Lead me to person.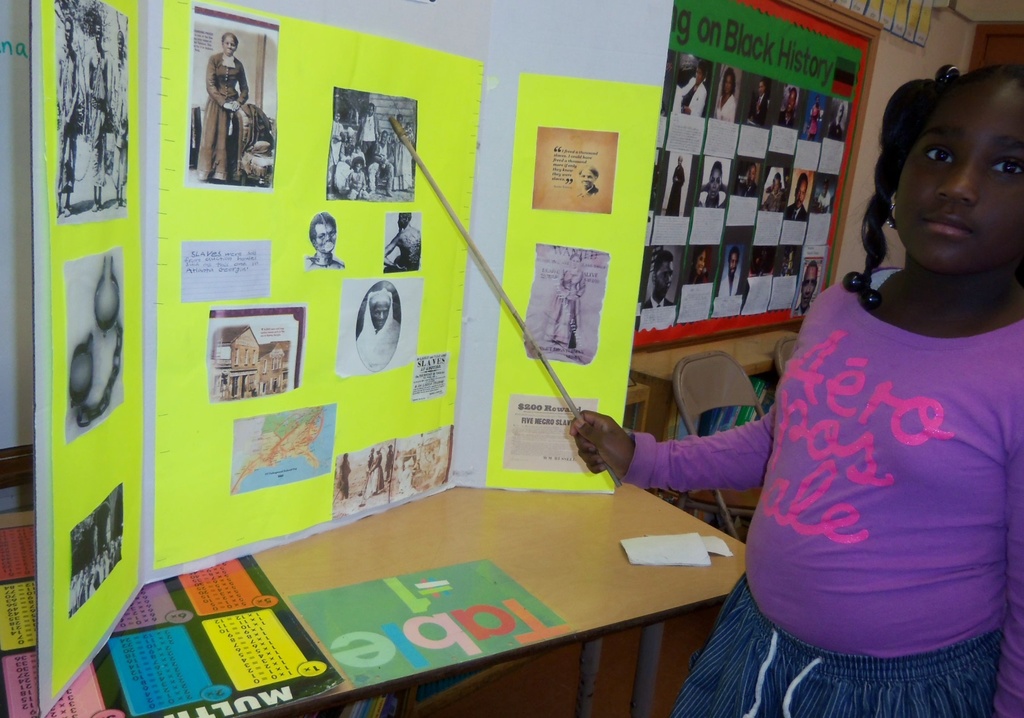
Lead to {"left": 834, "top": 104, "right": 851, "bottom": 137}.
